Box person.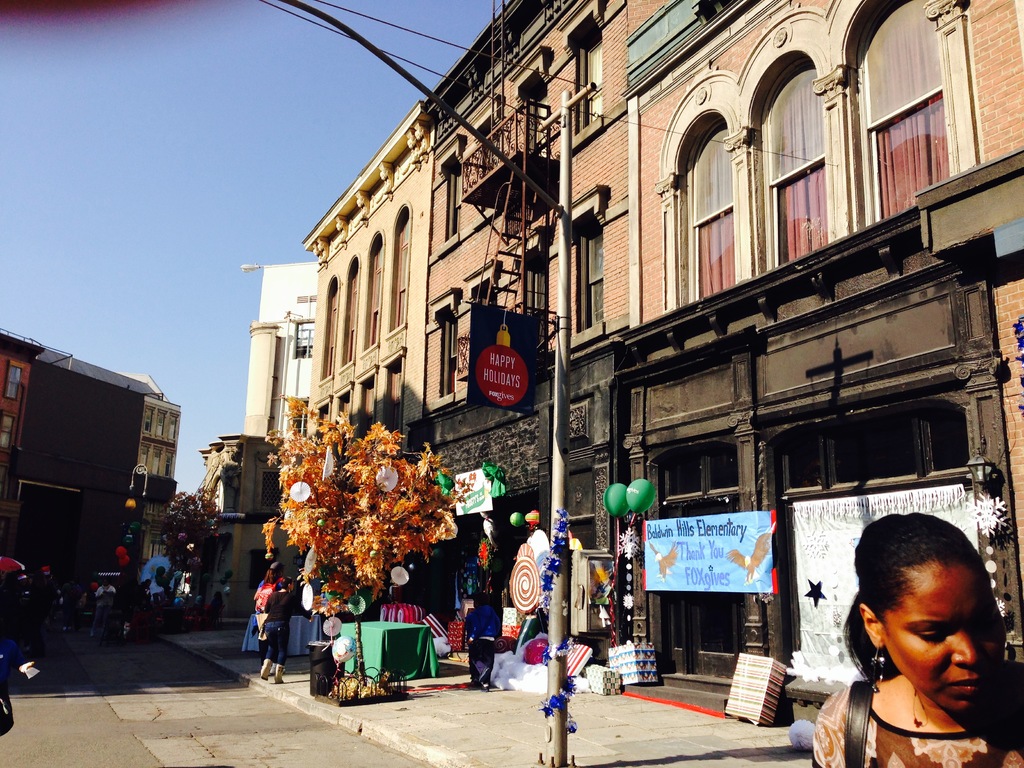
93 580 114 636.
